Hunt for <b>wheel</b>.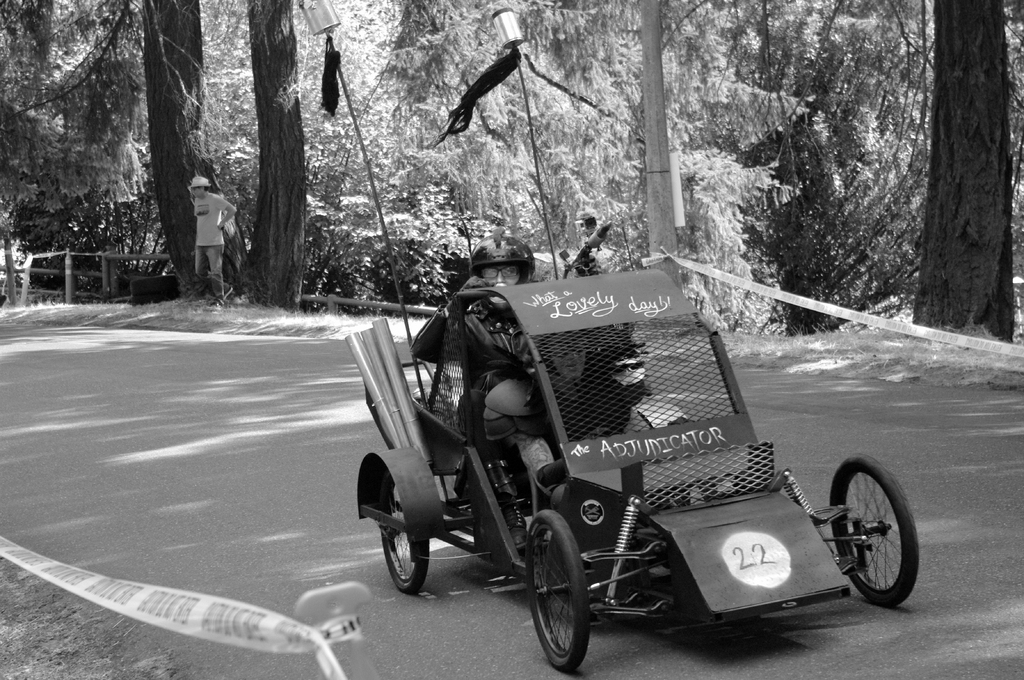
Hunted down at [left=378, top=468, right=435, bottom=598].
